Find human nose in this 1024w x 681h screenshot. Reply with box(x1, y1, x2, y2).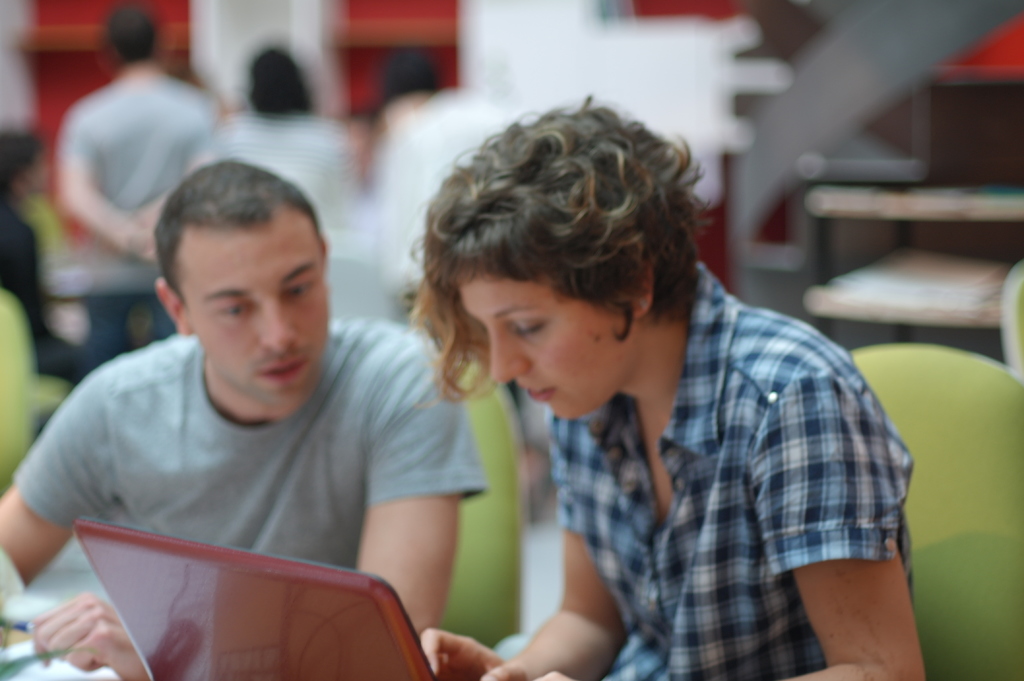
box(491, 330, 528, 385).
